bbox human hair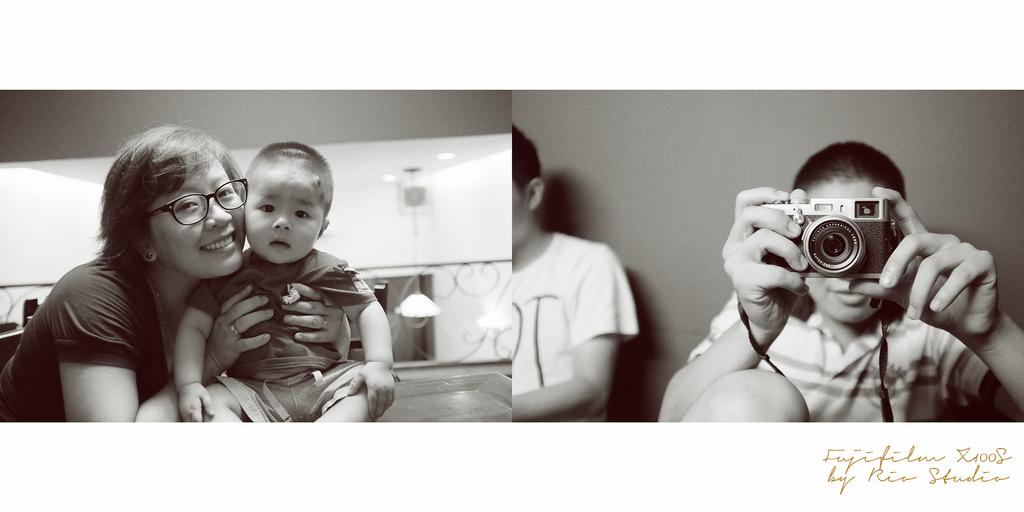
x1=790 y1=140 x2=902 y2=204
